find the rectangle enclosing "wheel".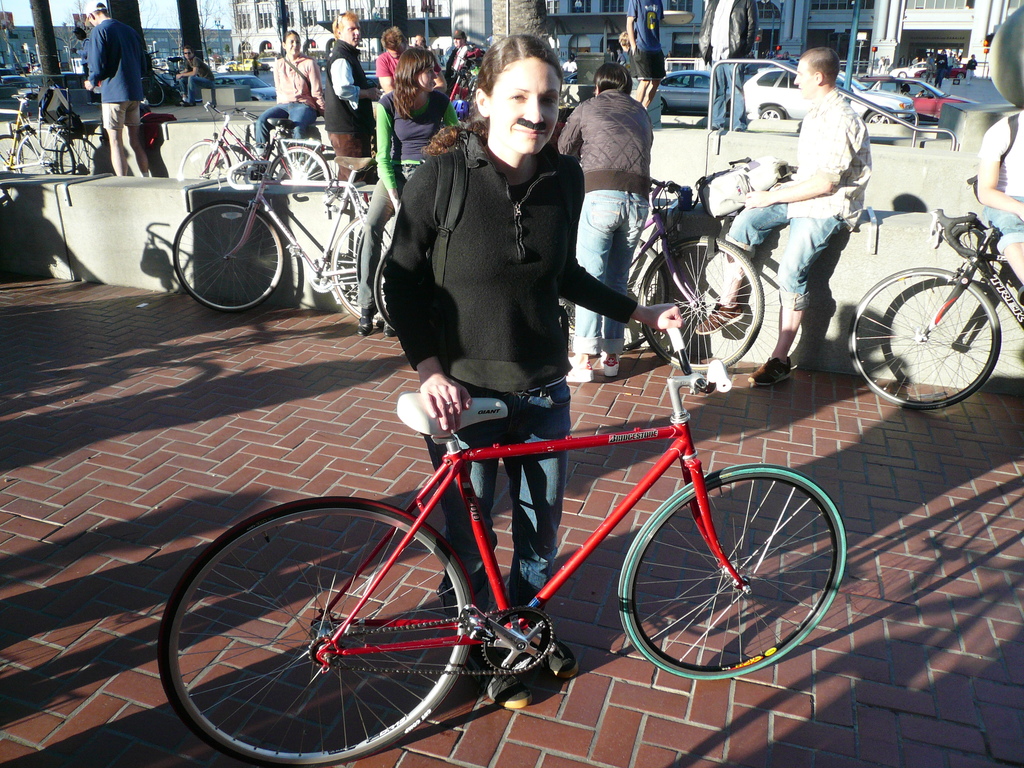
757/101/783/121.
